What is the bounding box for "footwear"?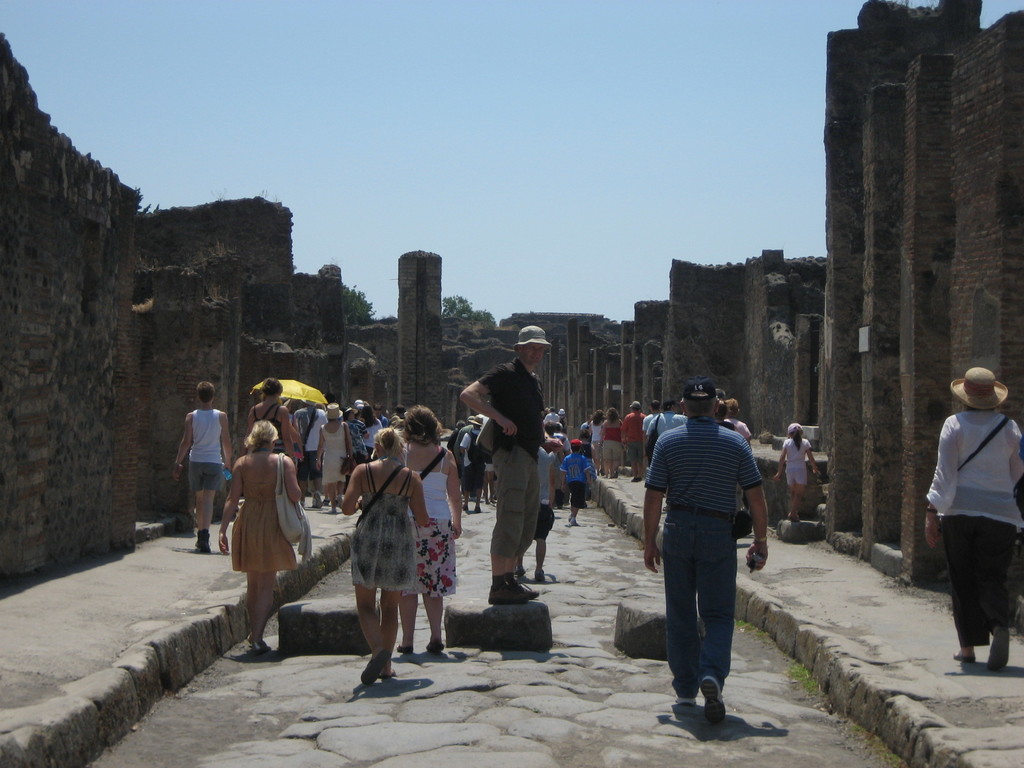
(left=676, top=697, right=697, bottom=706).
